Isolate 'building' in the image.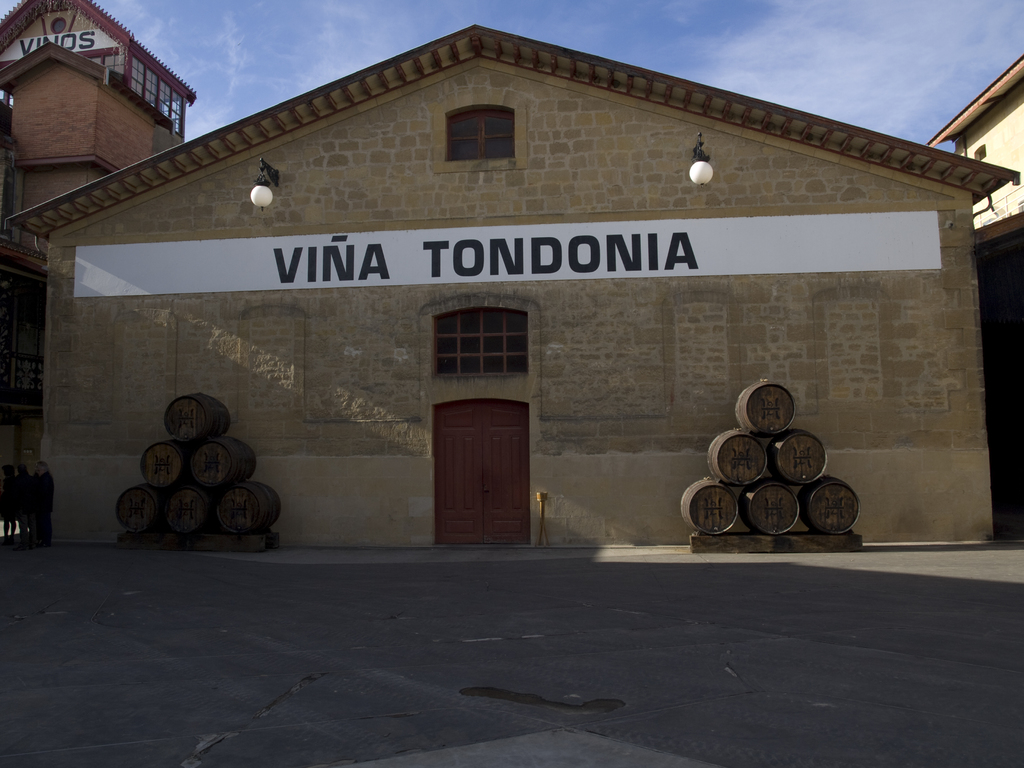
Isolated region: [931, 56, 1023, 236].
